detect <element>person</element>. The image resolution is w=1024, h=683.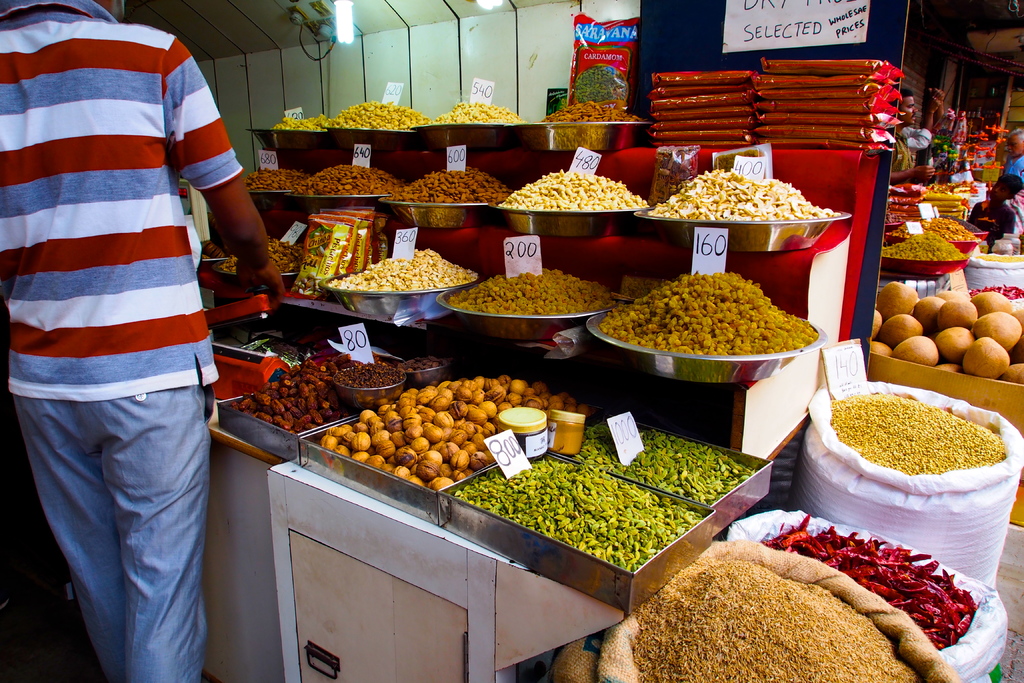
[x1=999, y1=128, x2=1023, y2=179].
